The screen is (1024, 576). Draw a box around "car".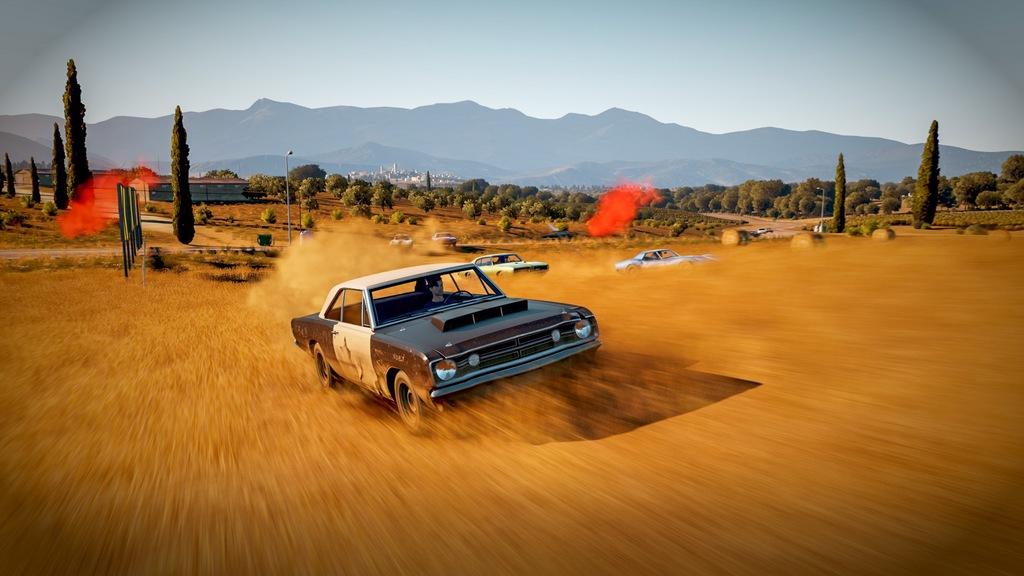
(left=457, top=250, right=556, bottom=285).
